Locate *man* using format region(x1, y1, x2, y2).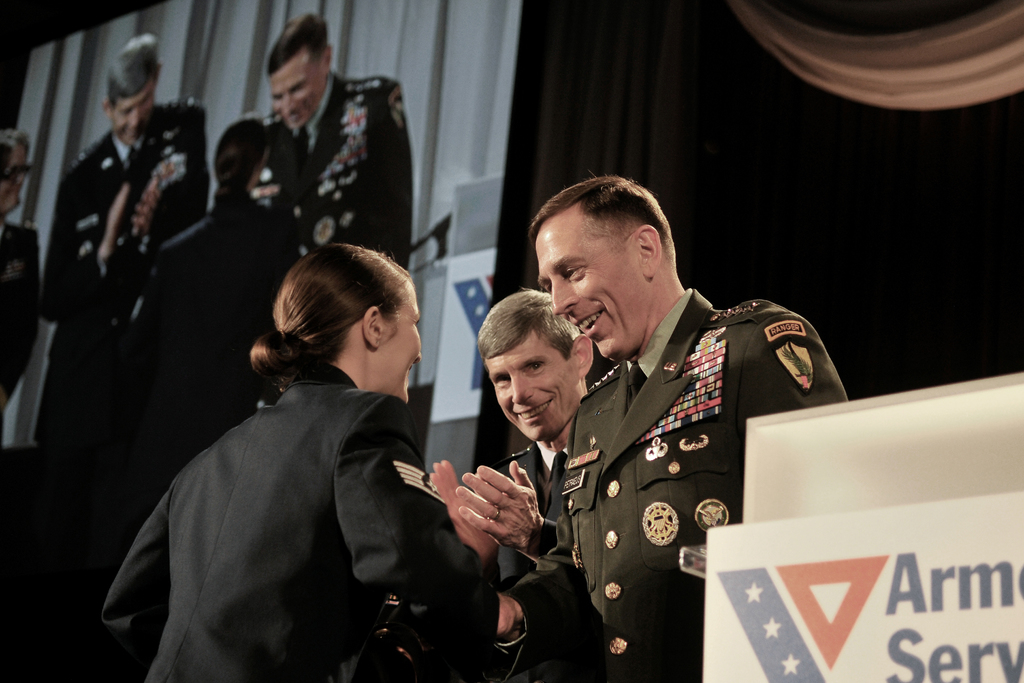
region(497, 174, 853, 682).
